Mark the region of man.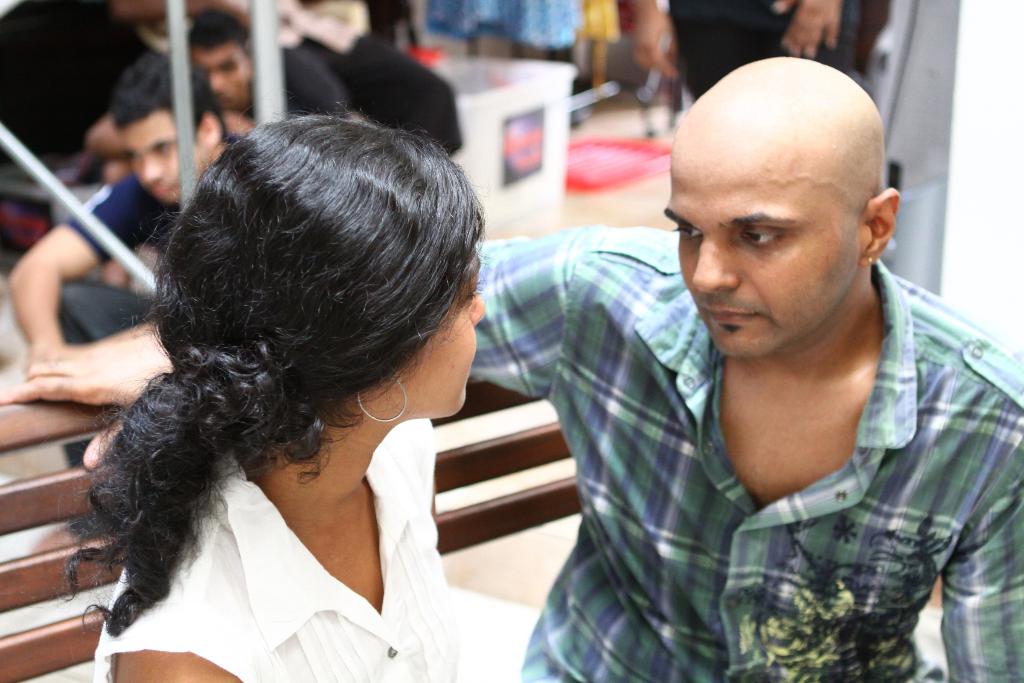
Region: bbox=(0, 52, 240, 555).
